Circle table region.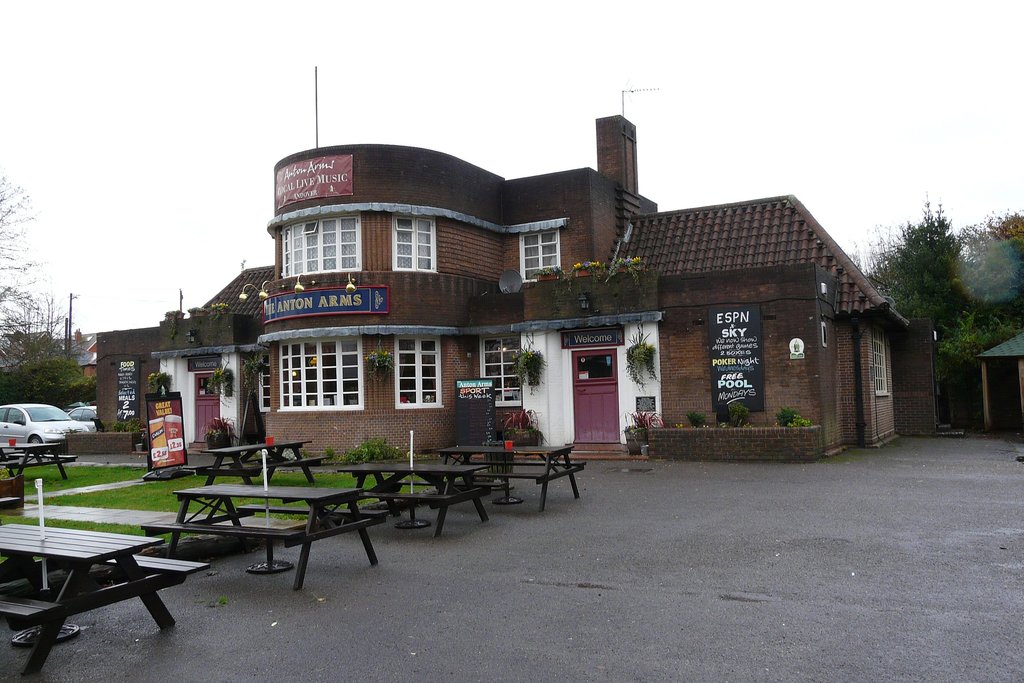
Region: rect(335, 461, 490, 541).
